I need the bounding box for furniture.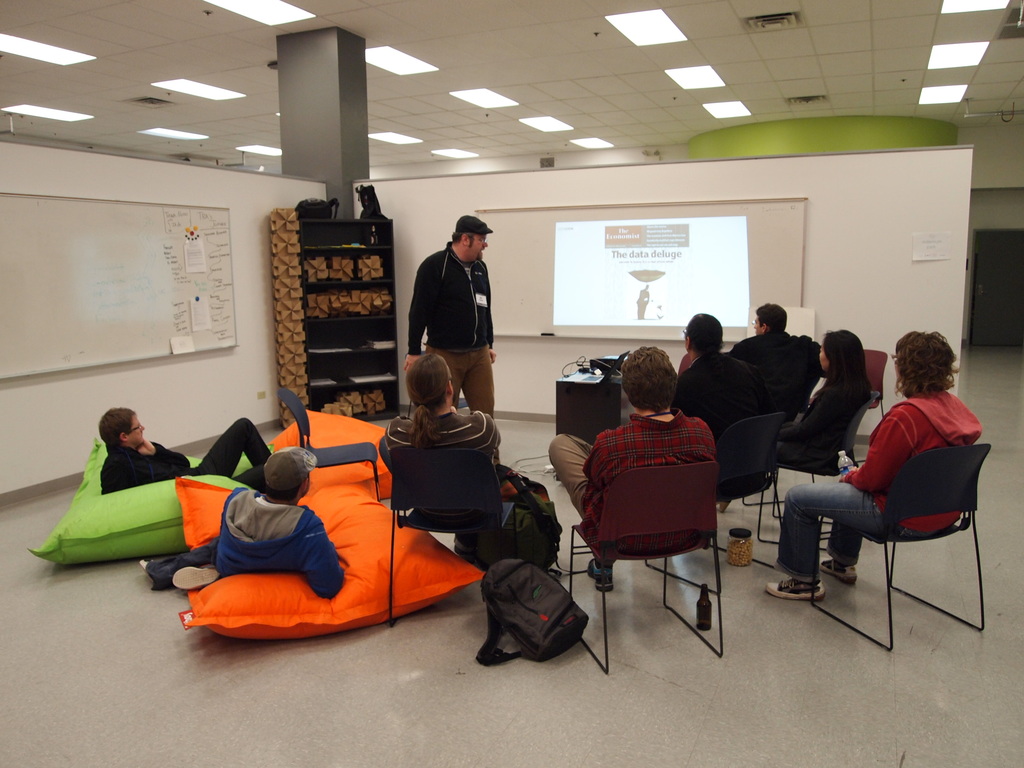
Here it is: x1=385 y1=446 x2=518 y2=628.
